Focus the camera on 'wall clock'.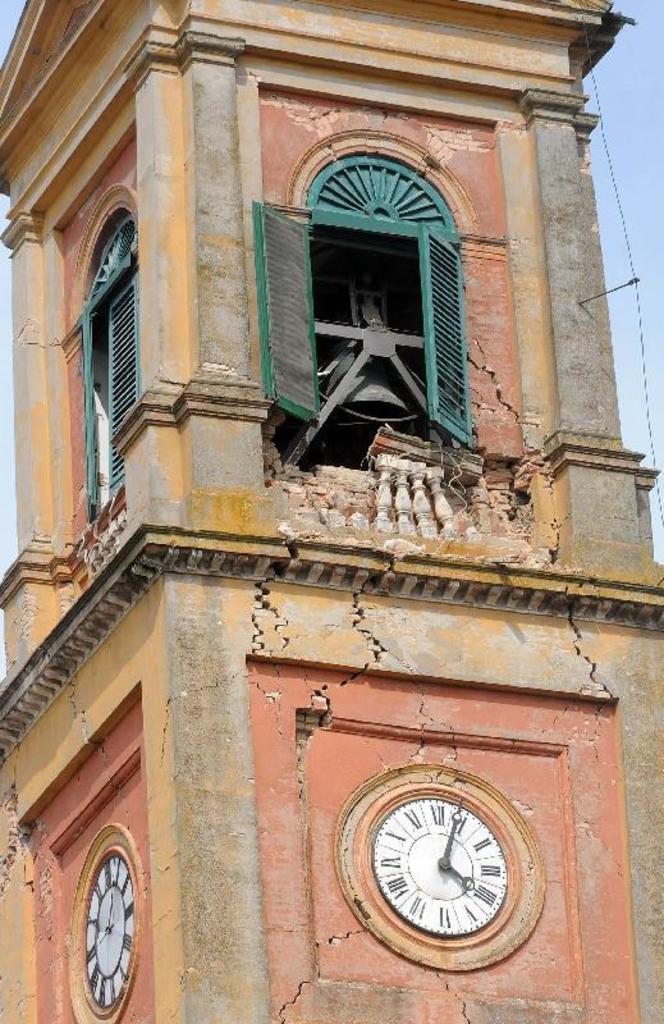
Focus region: (64,837,142,1012).
